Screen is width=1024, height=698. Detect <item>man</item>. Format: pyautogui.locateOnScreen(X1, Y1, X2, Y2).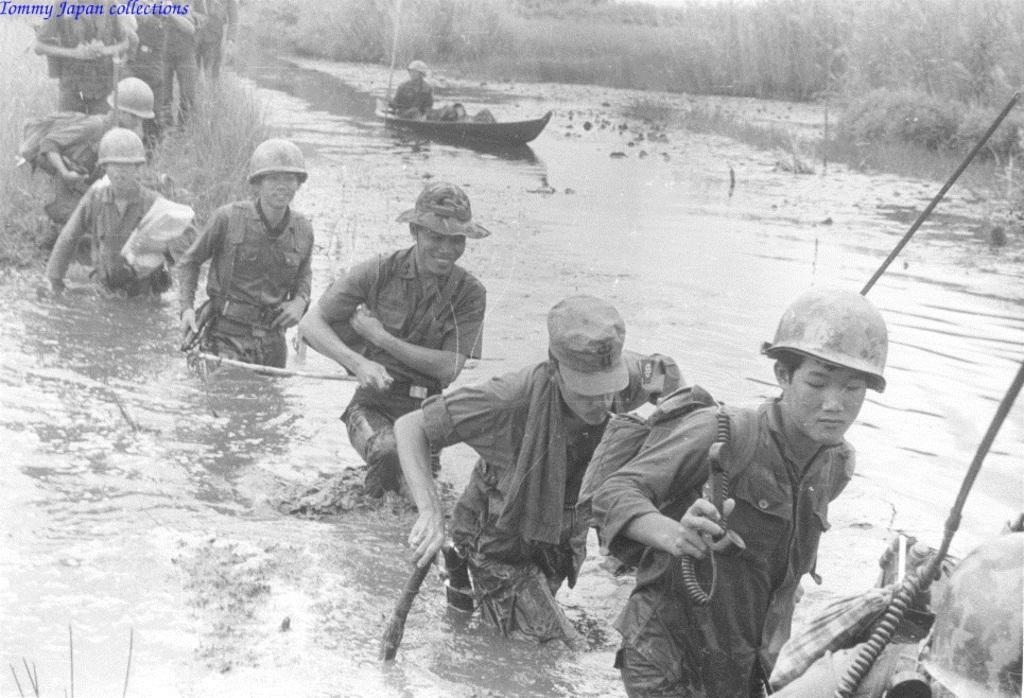
pyautogui.locateOnScreen(184, 134, 317, 398).
